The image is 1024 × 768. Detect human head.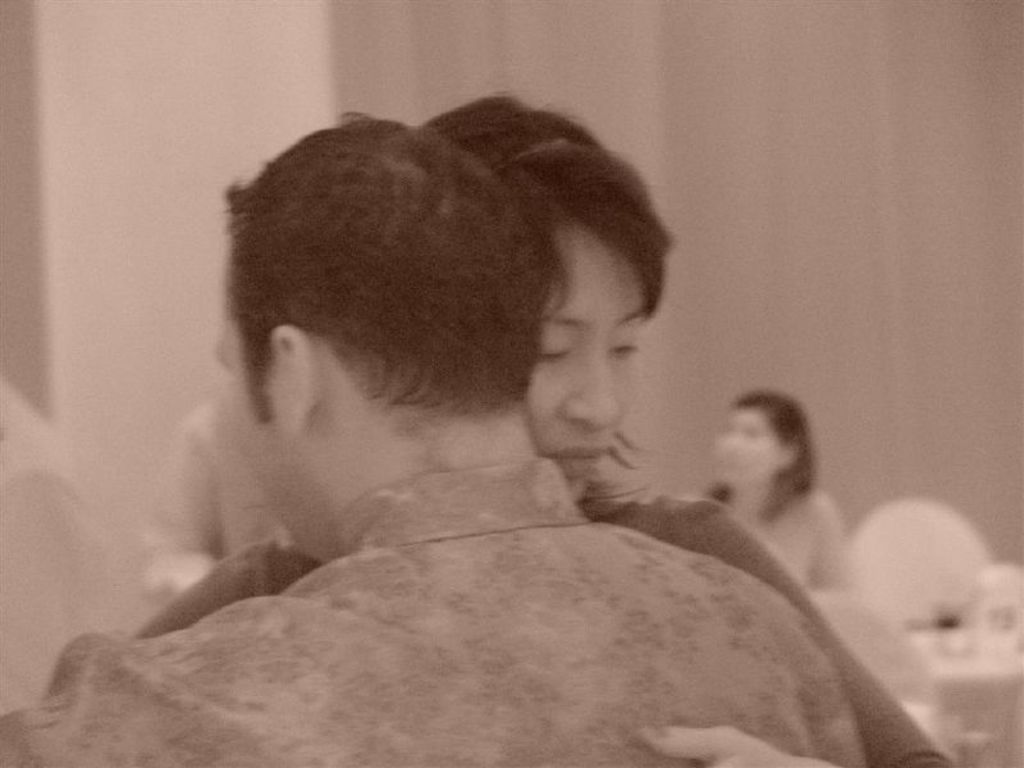
Detection: select_region(719, 390, 822, 504).
